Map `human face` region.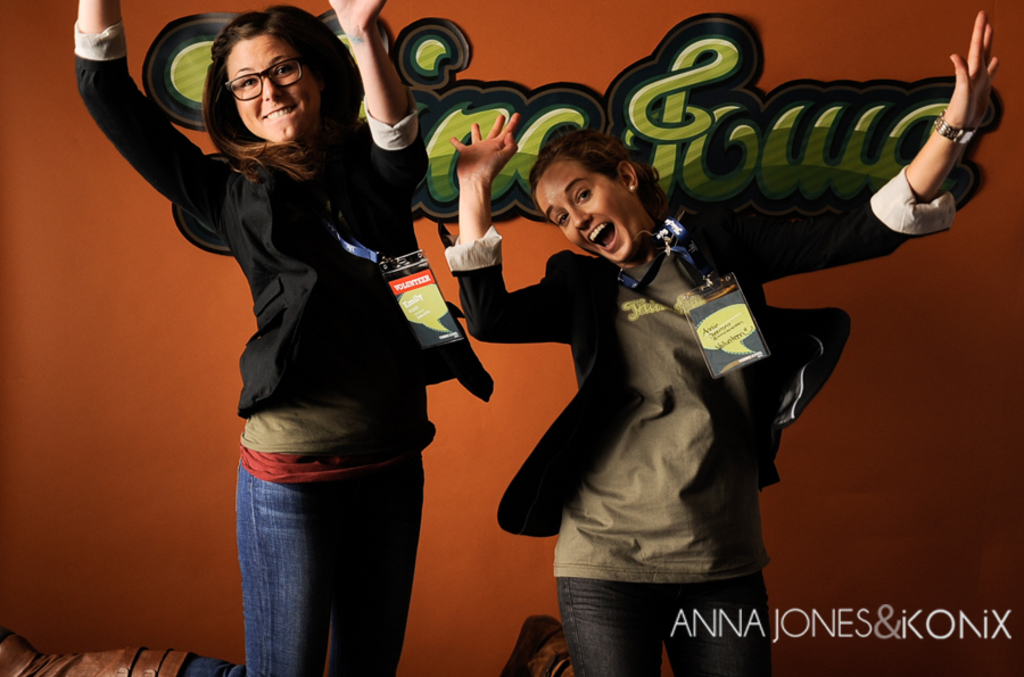
Mapped to [x1=536, y1=165, x2=645, y2=261].
